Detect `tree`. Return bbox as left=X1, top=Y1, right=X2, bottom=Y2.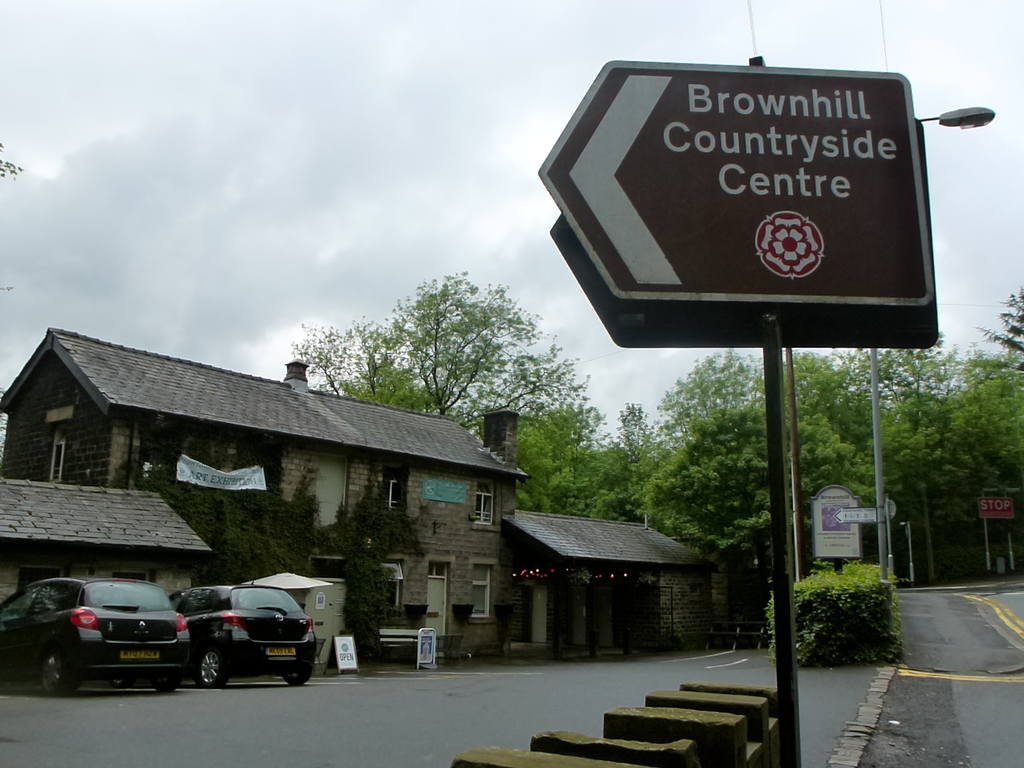
left=984, top=281, right=1023, bottom=362.
